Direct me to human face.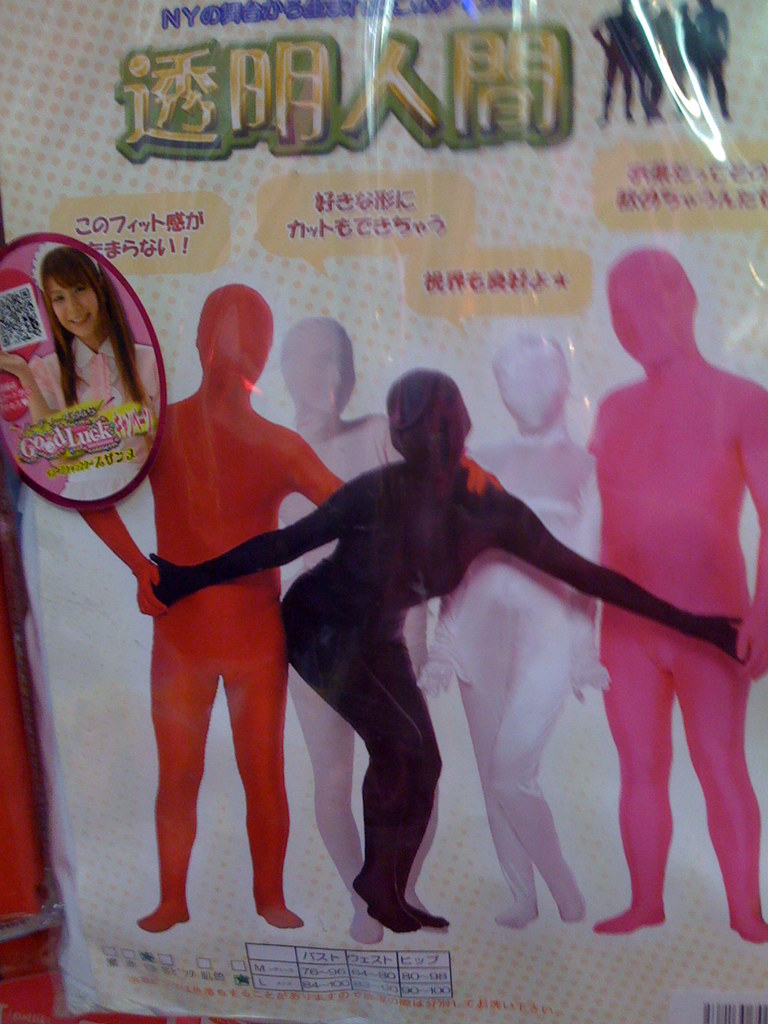
Direction: crop(56, 278, 98, 335).
